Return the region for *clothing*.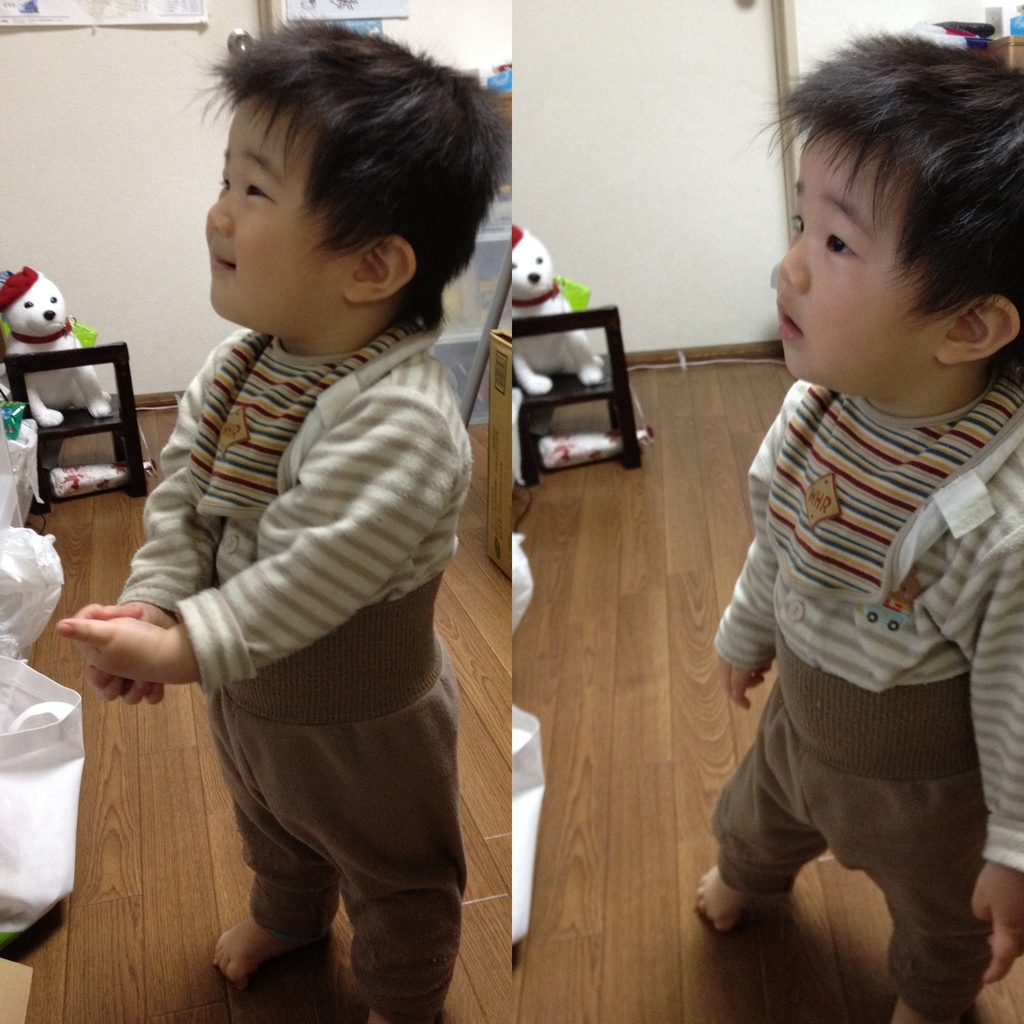
[687,230,1014,982].
